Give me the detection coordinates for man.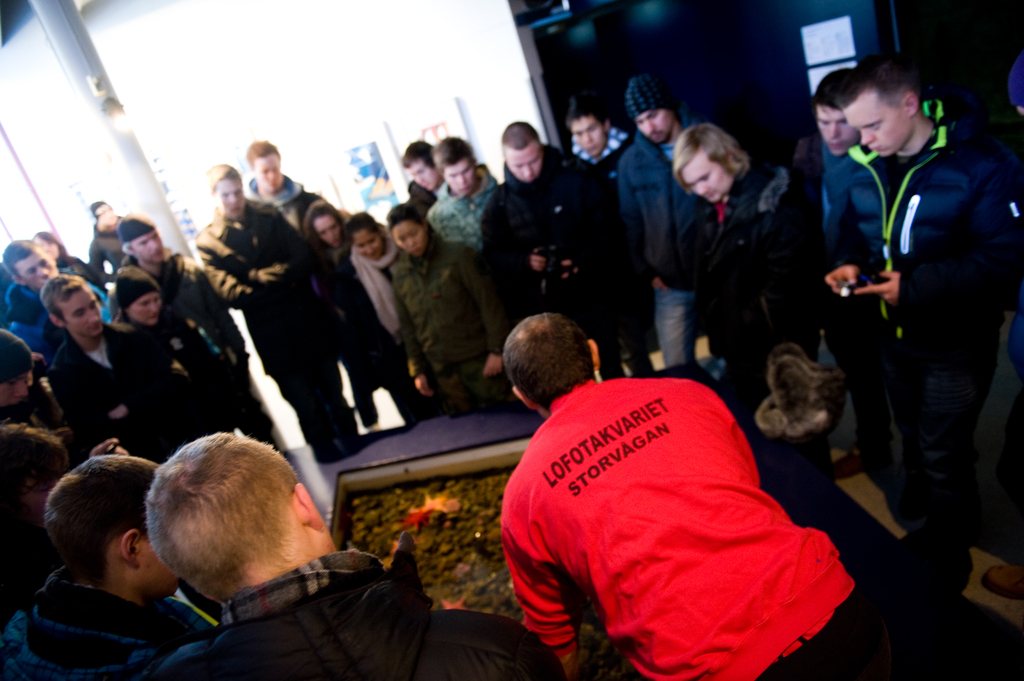
bbox=(145, 429, 564, 680).
